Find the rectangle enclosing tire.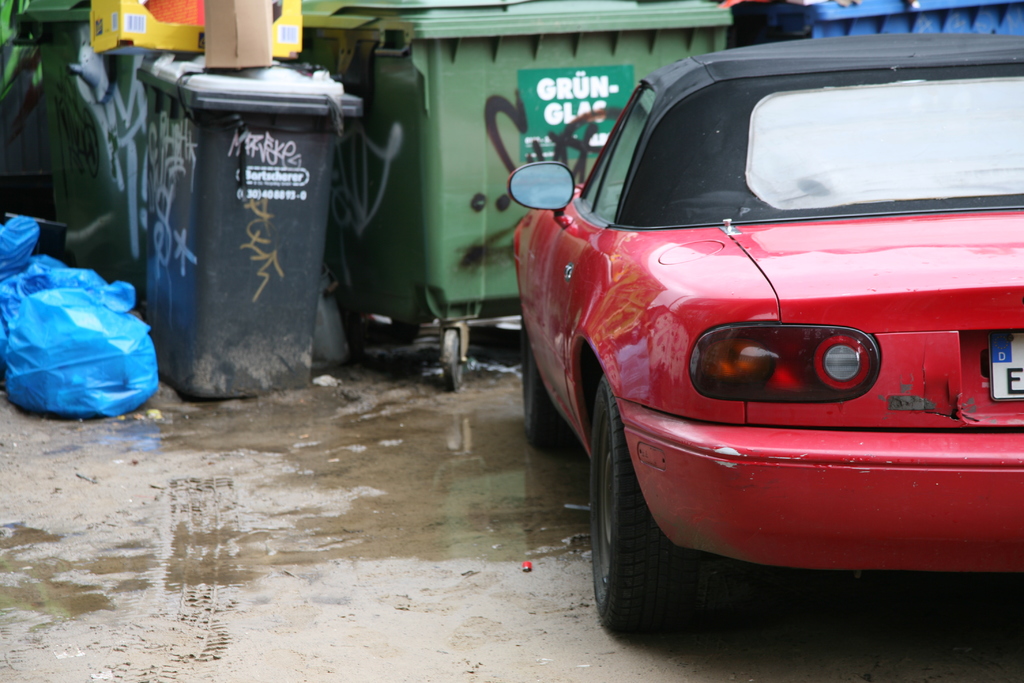
[left=522, top=313, right=570, bottom=448].
